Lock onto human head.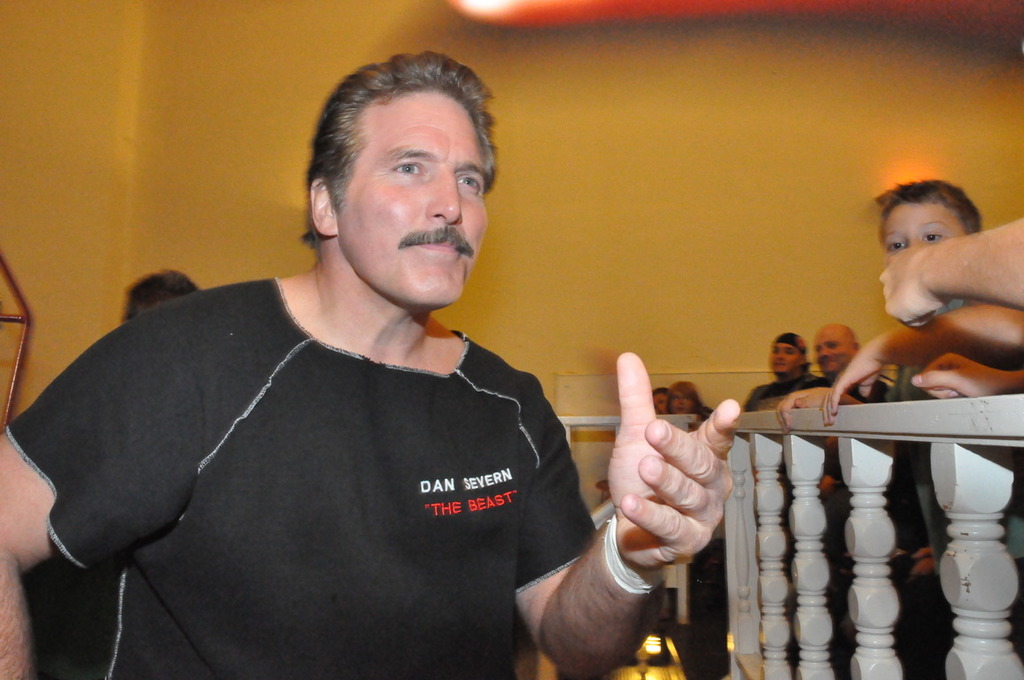
Locked: Rect(765, 330, 814, 375).
